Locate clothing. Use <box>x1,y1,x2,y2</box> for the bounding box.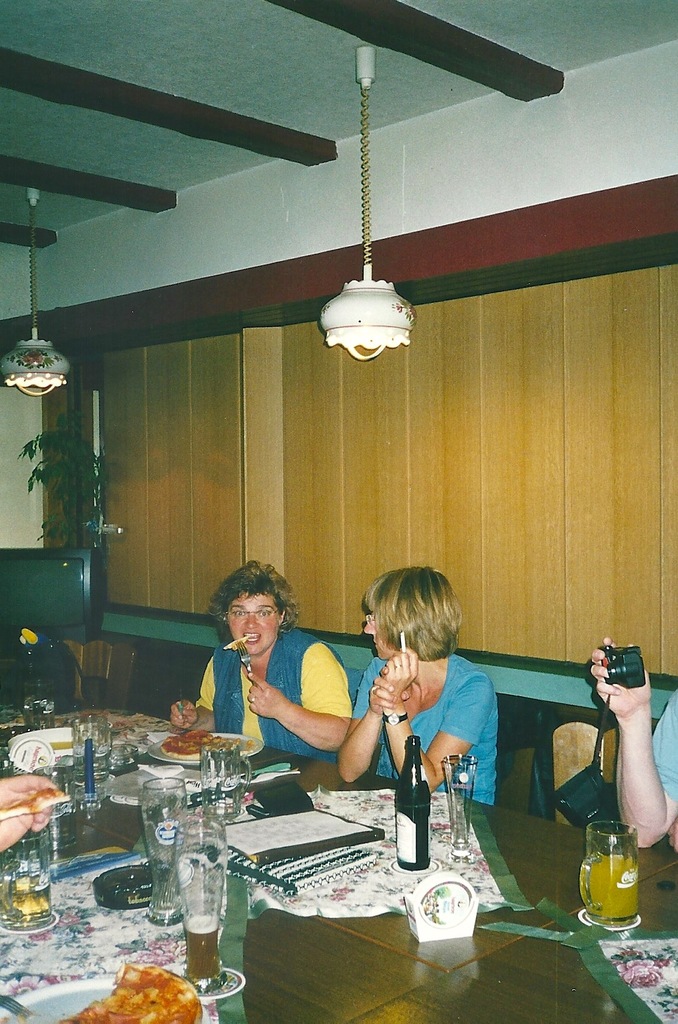
<box>369,640,512,821</box>.
